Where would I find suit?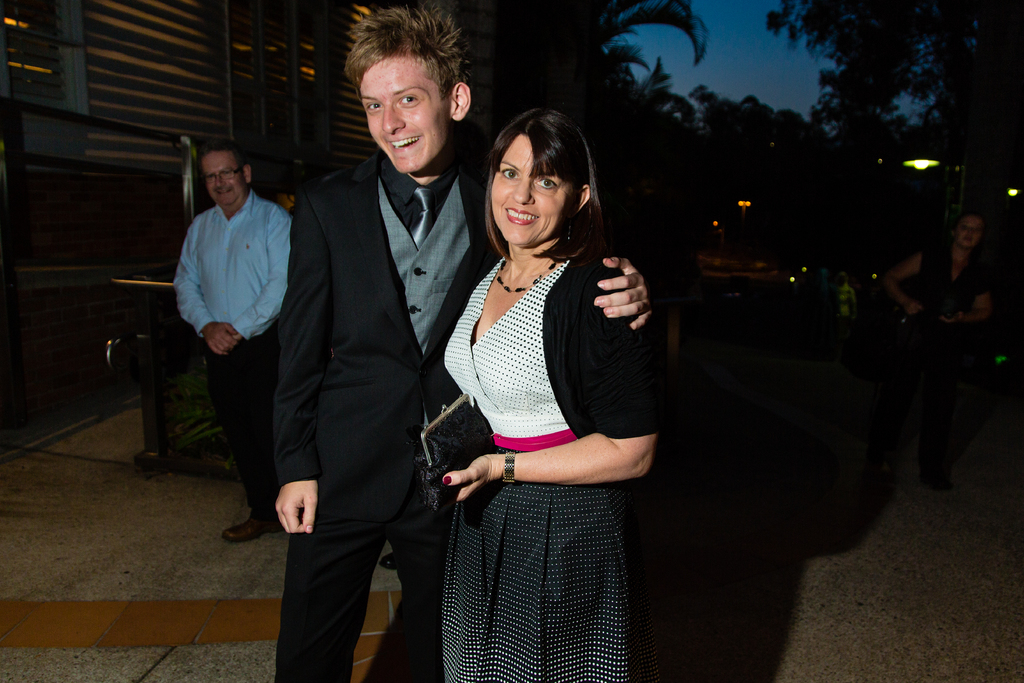
At l=264, t=33, r=481, b=679.
